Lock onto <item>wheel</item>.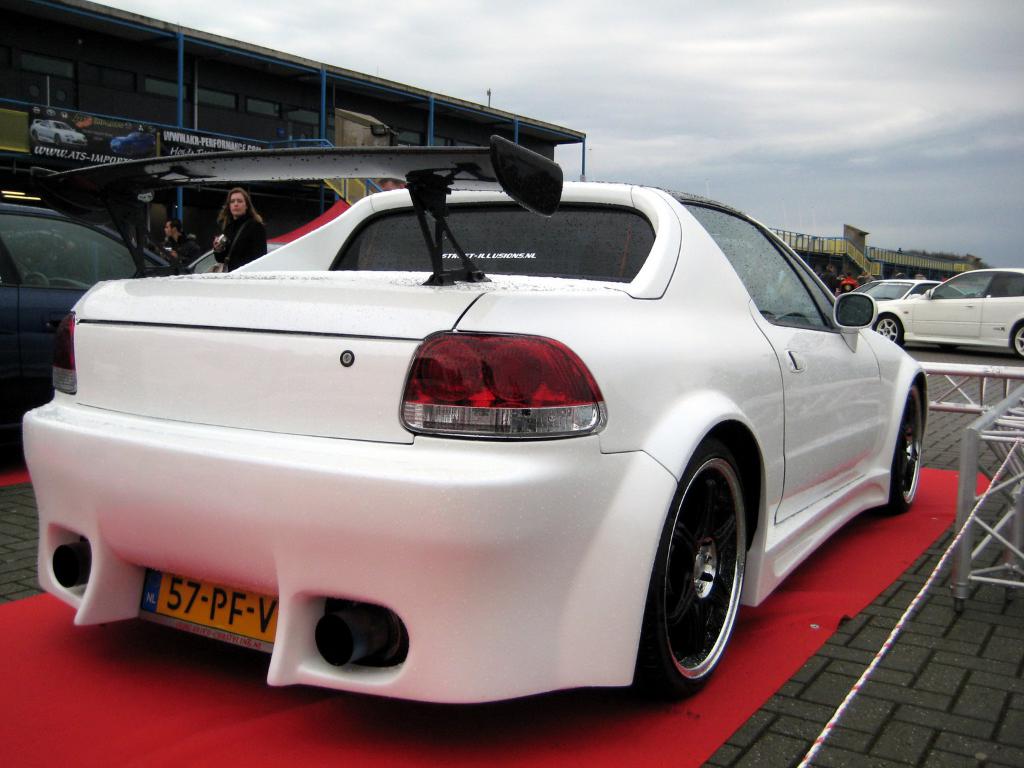
Locked: <region>874, 315, 902, 344</region>.
